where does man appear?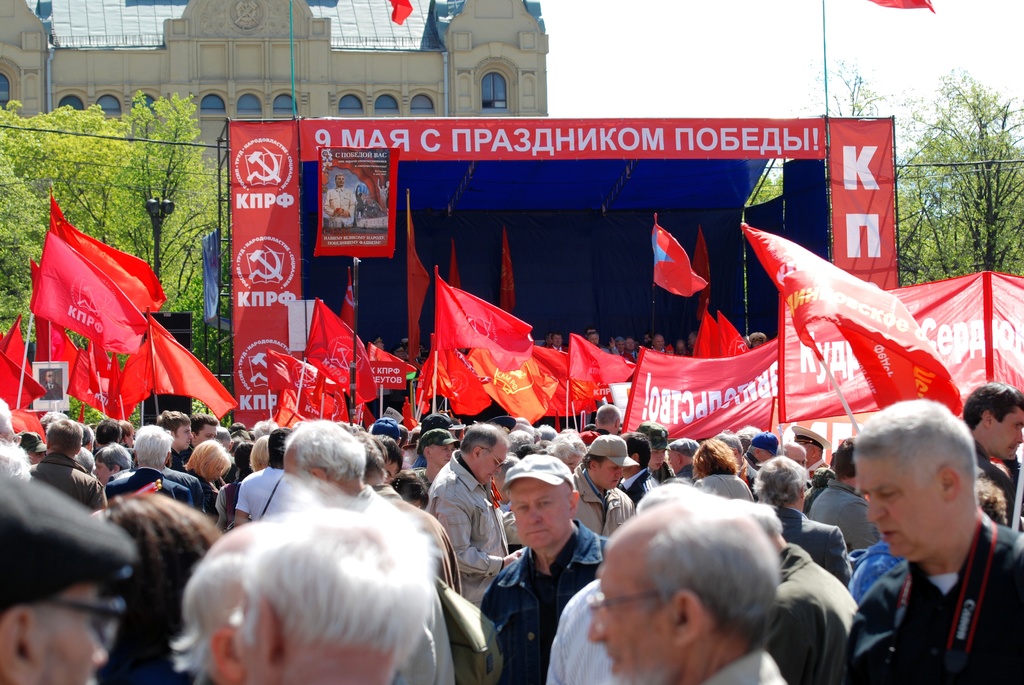
Appears at (x1=586, y1=484, x2=791, y2=684).
